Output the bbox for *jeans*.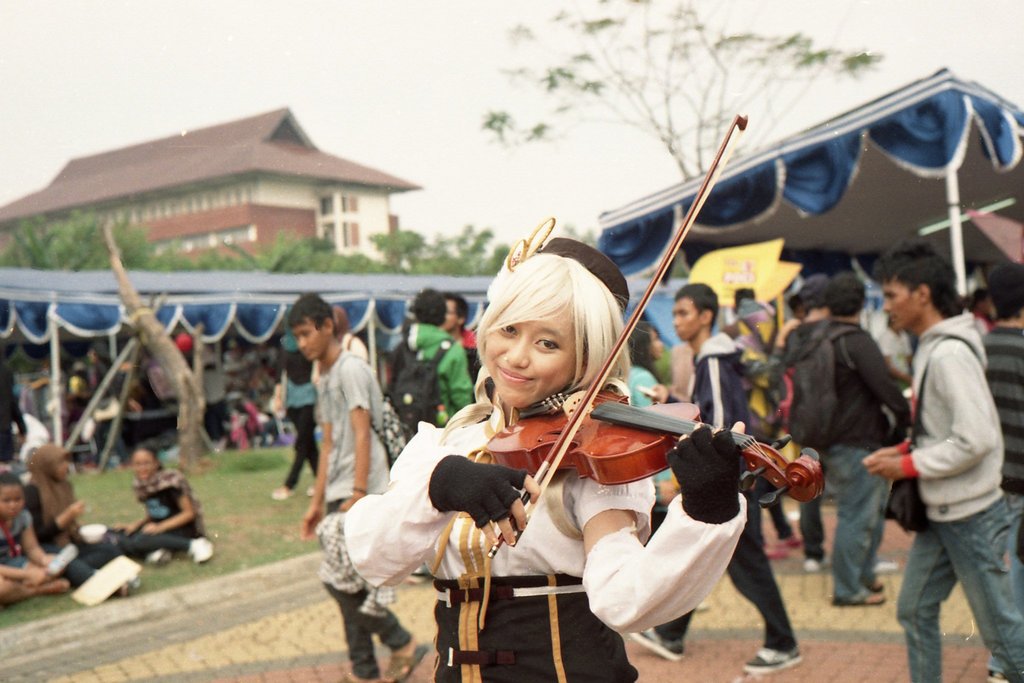
region(892, 503, 1020, 679).
